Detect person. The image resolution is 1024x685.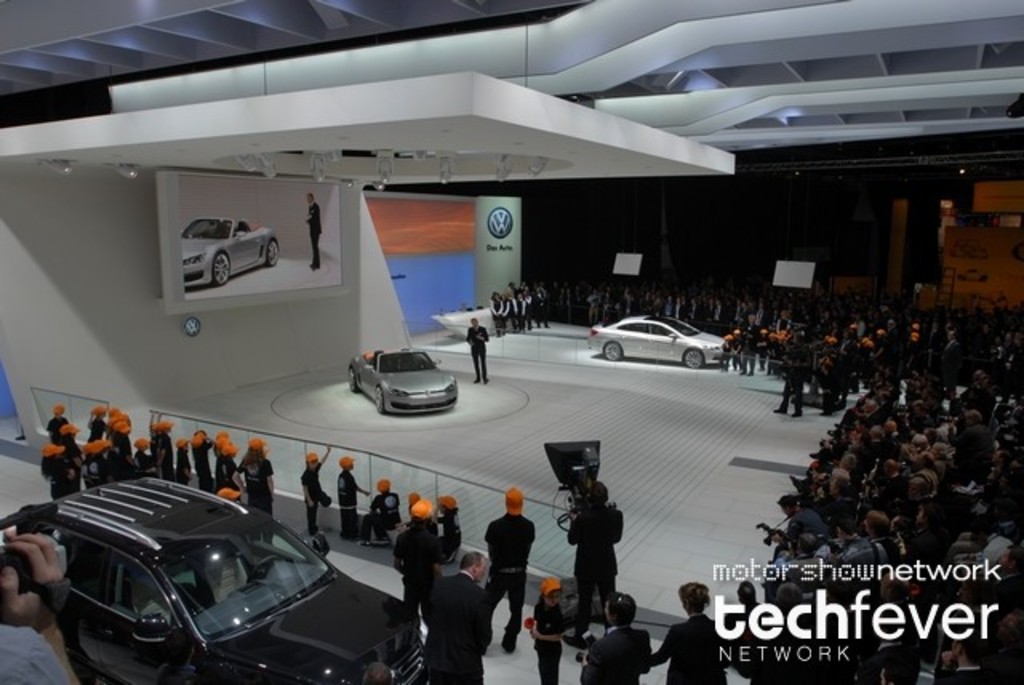
x1=653 y1=579 x2=733 y2=683.
